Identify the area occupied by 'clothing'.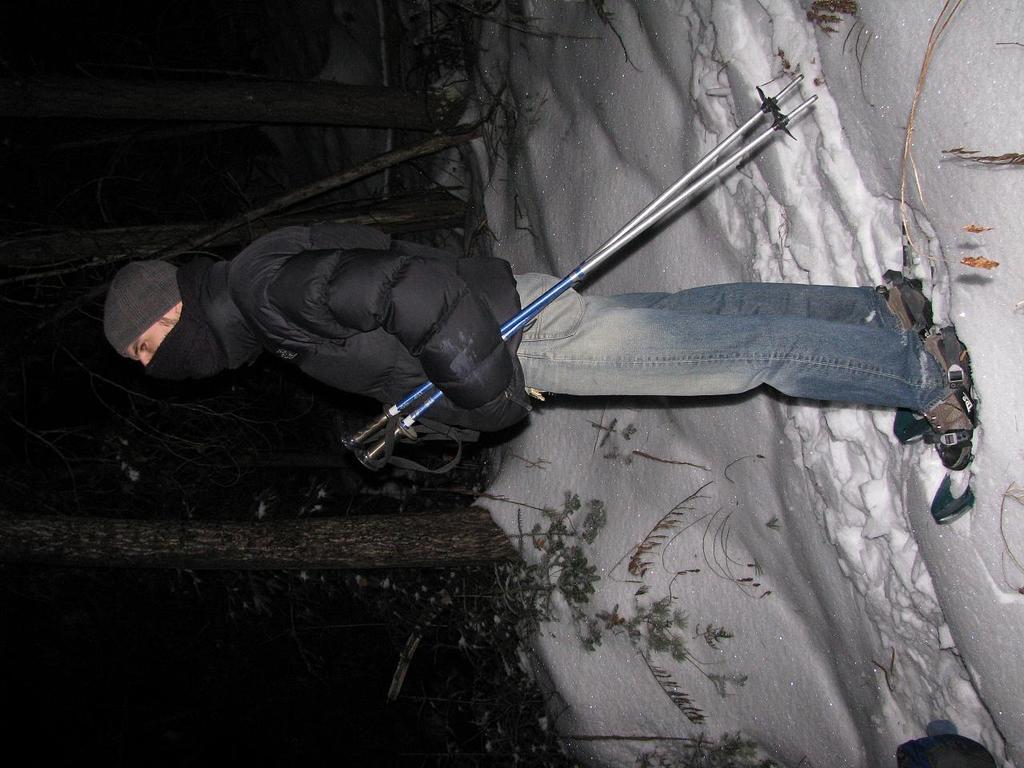
Area: {"left": 356, "top": 124, "right": 848, "bottom": 458}.
